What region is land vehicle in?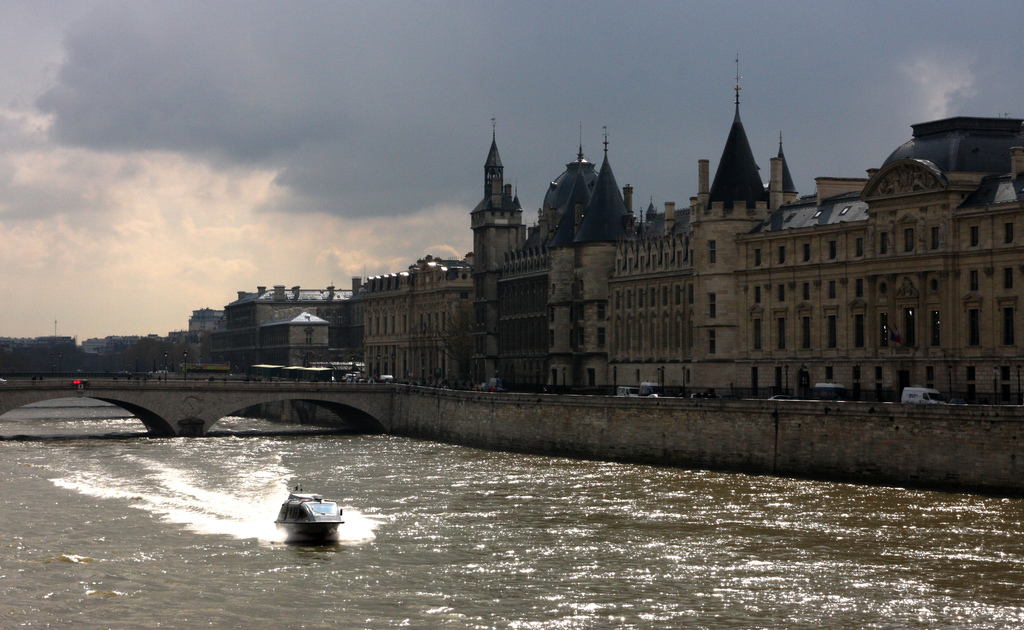
crop(360, 376, 376, 385).
